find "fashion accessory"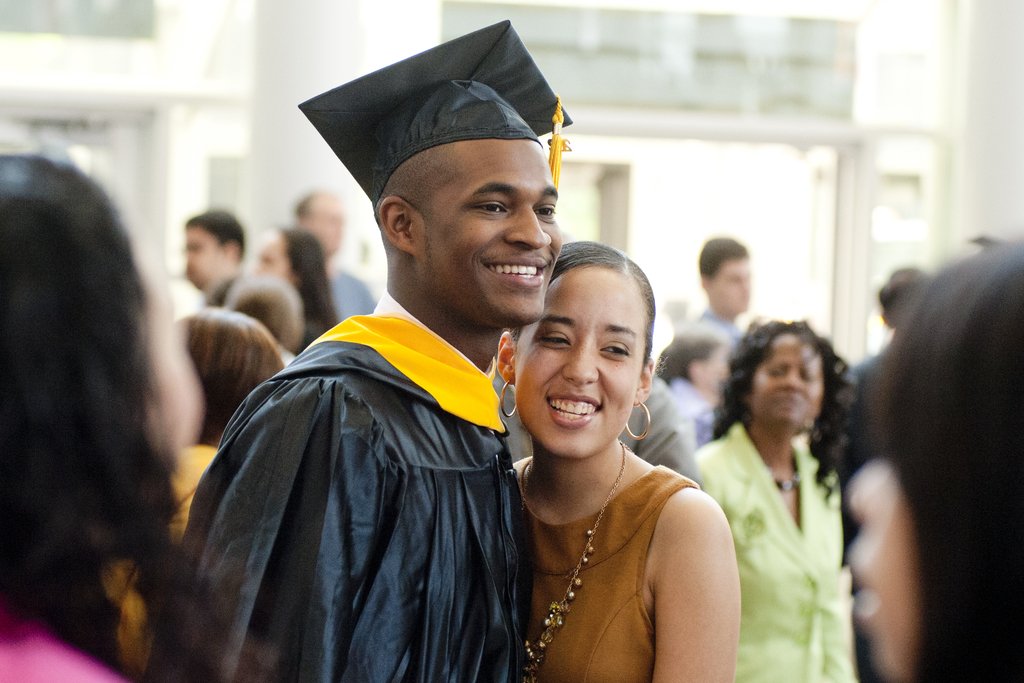
Rect(776, 470, 802, 497)
